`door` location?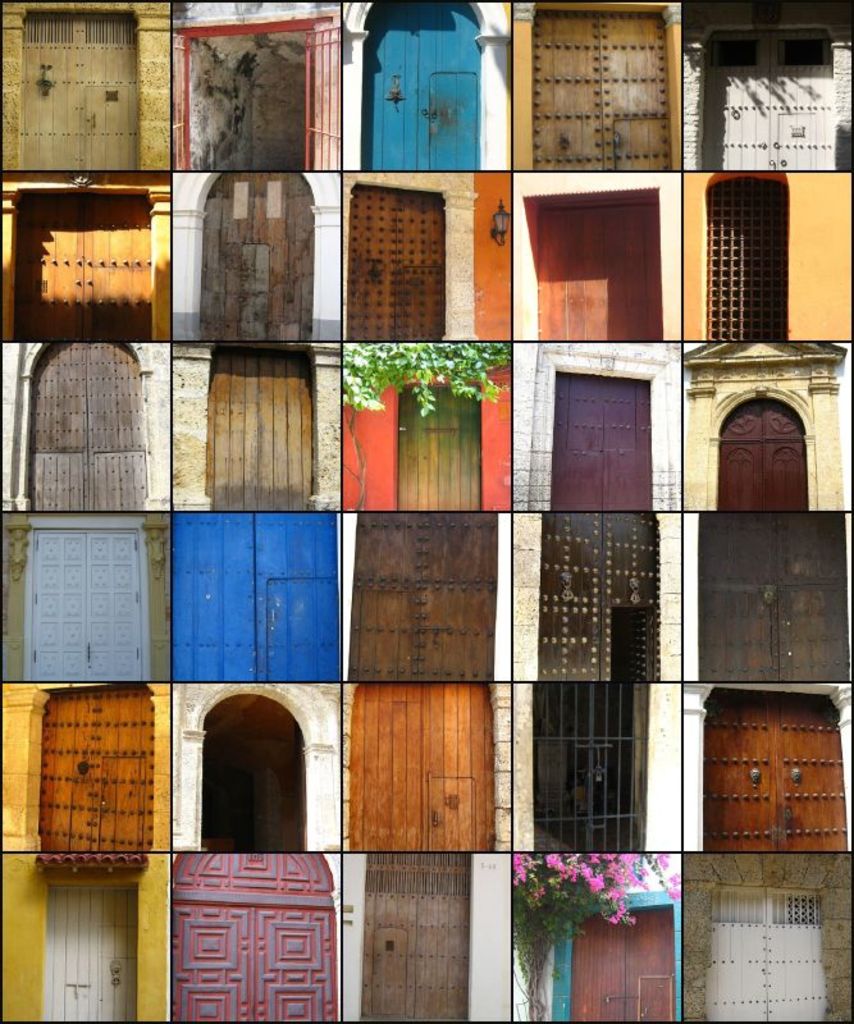
[704,689,848,851]
